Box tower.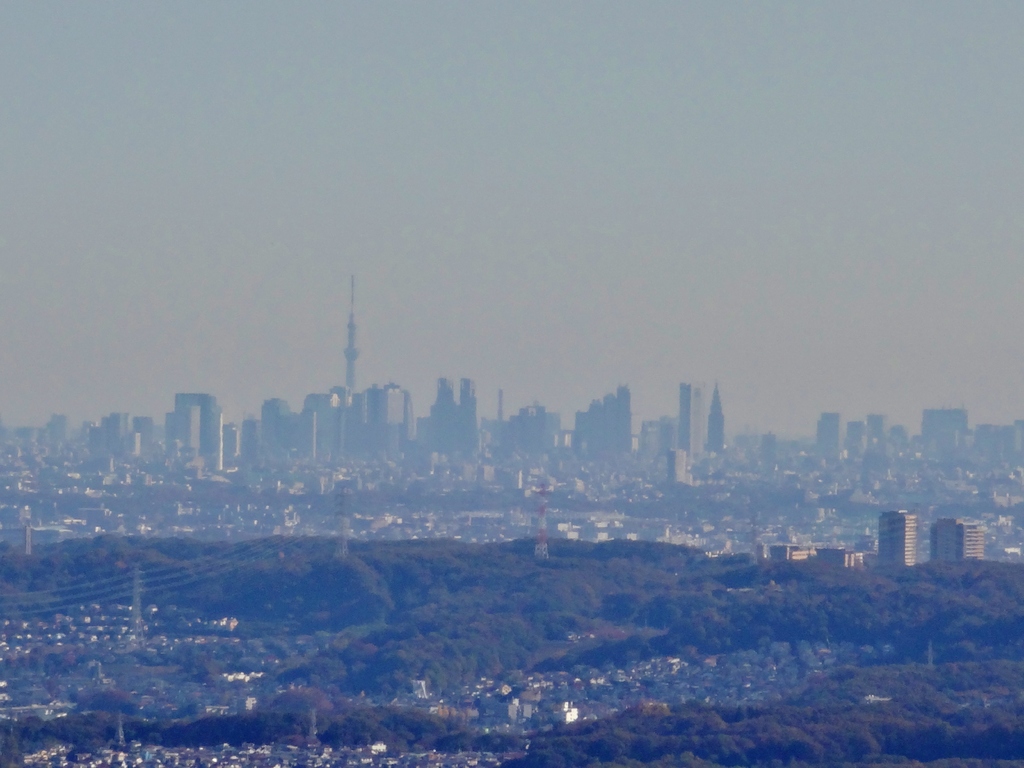
{"left": 707, "top": 385, "right": 724, "bottom": 447}.
